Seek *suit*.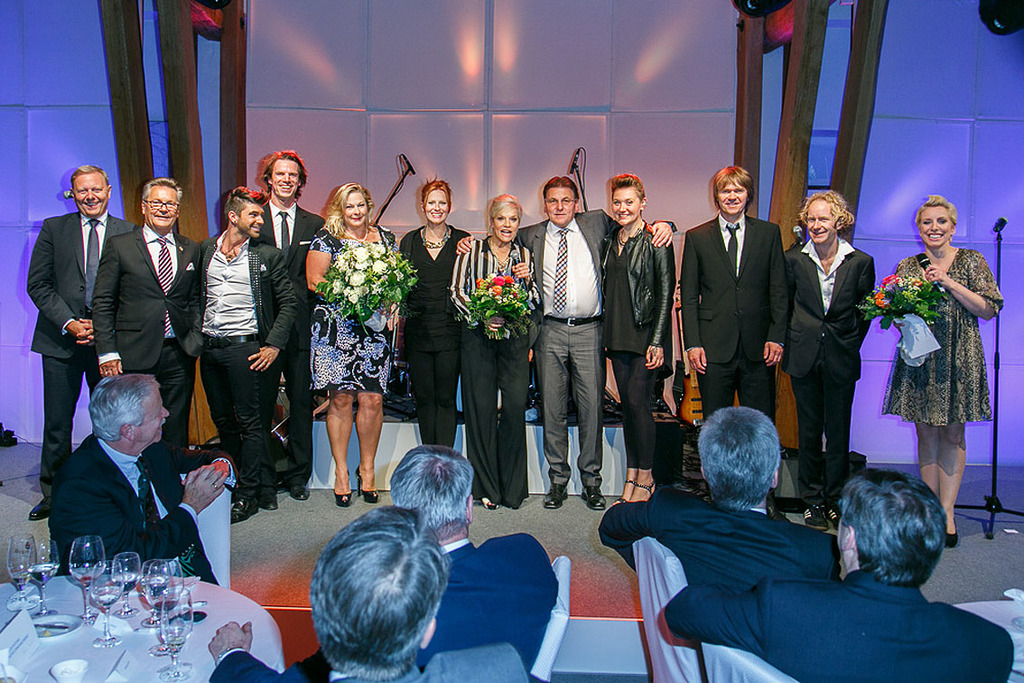
locate(189, 237, 294, 501).
